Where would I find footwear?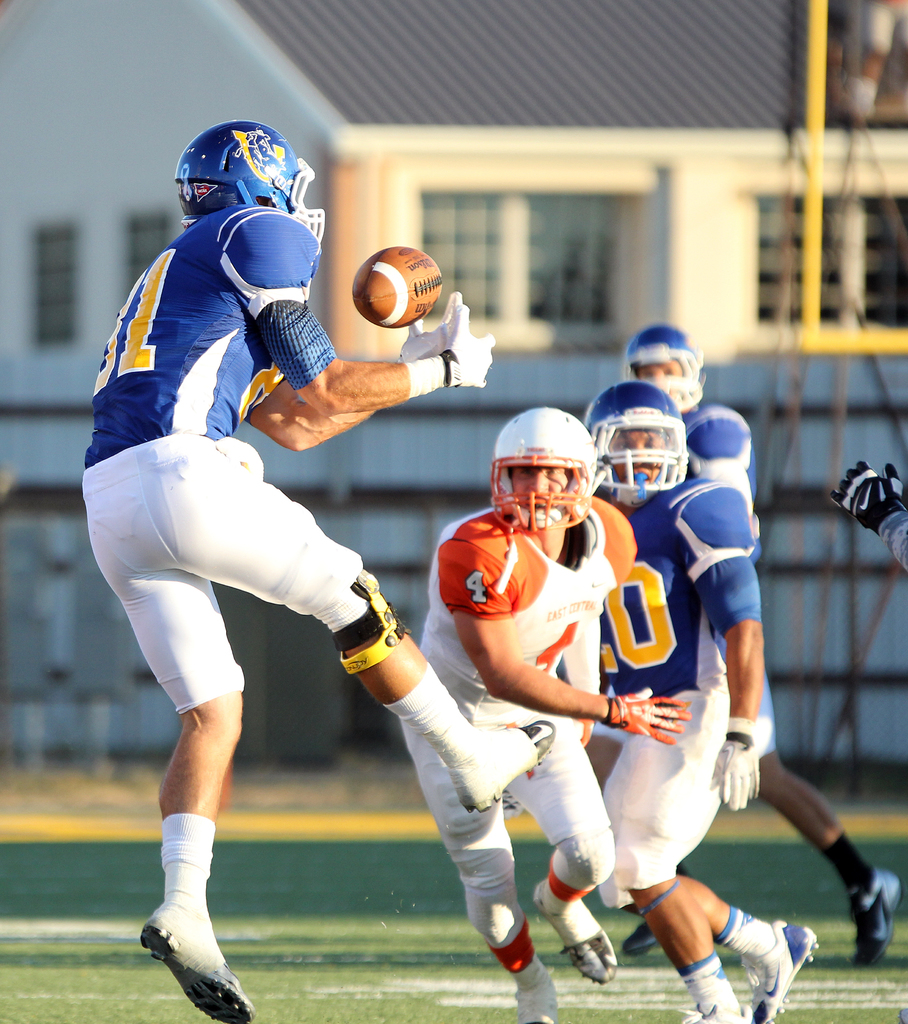
At crop(740, 924, 816, 1021).
